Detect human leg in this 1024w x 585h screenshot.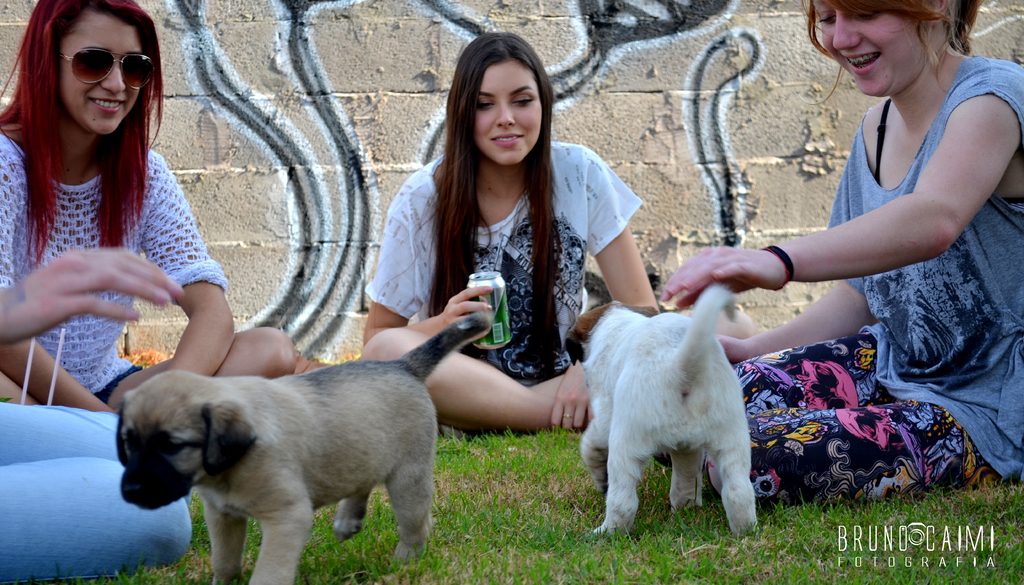
Detection: Rect(0, 350, 110, 415).
